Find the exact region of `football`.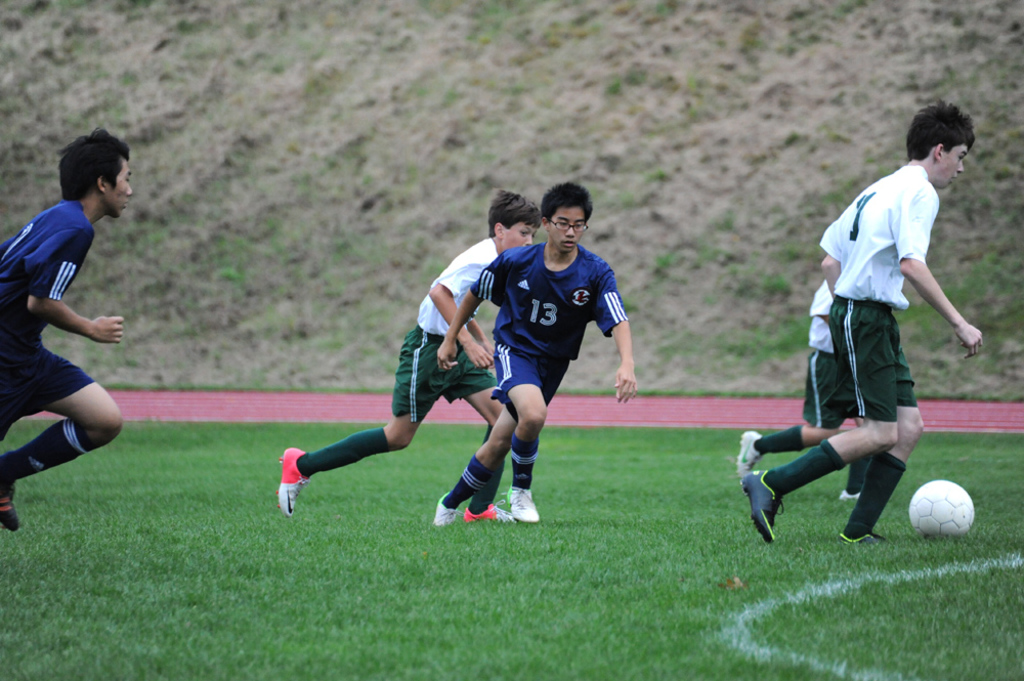
Exact region: select_region(910, 476, 978, 537).
